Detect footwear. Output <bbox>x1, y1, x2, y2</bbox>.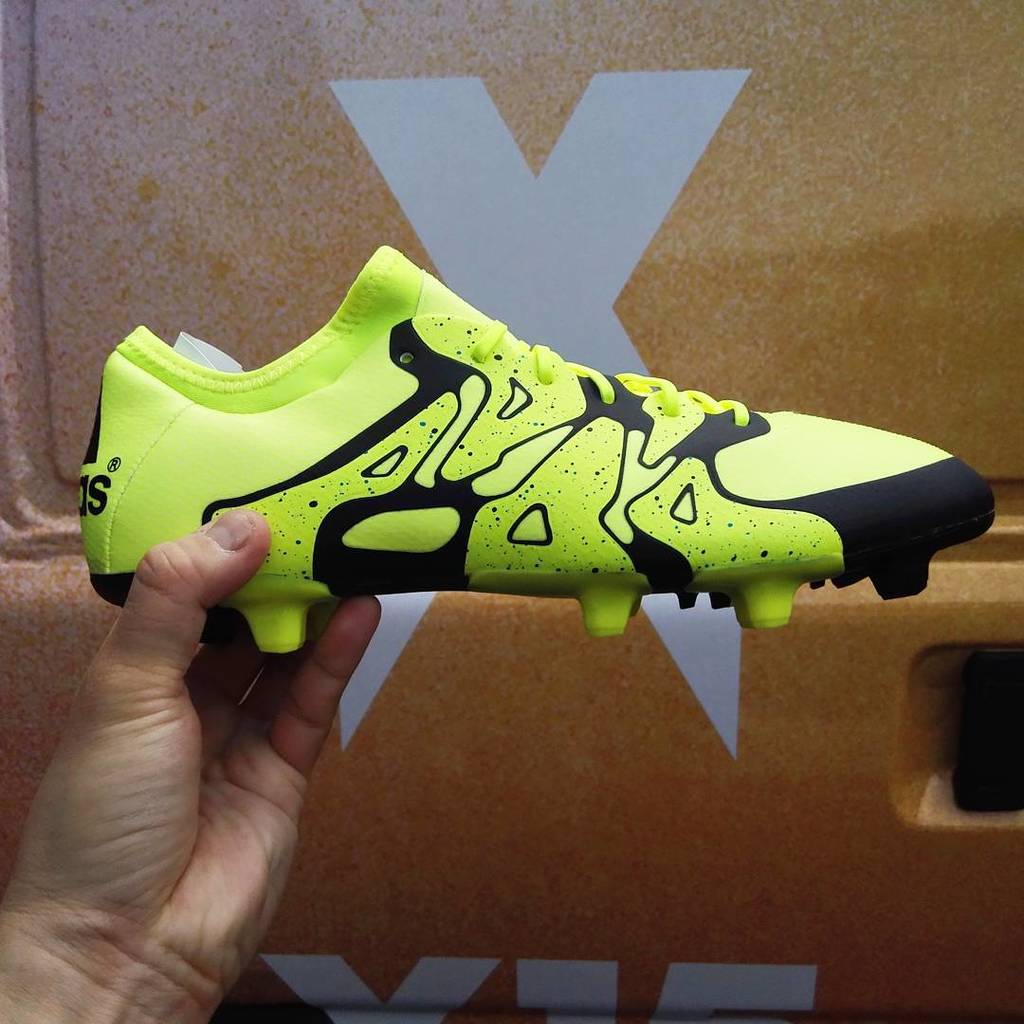
<bbox>72, 229, 1003, 660</bbox>.
